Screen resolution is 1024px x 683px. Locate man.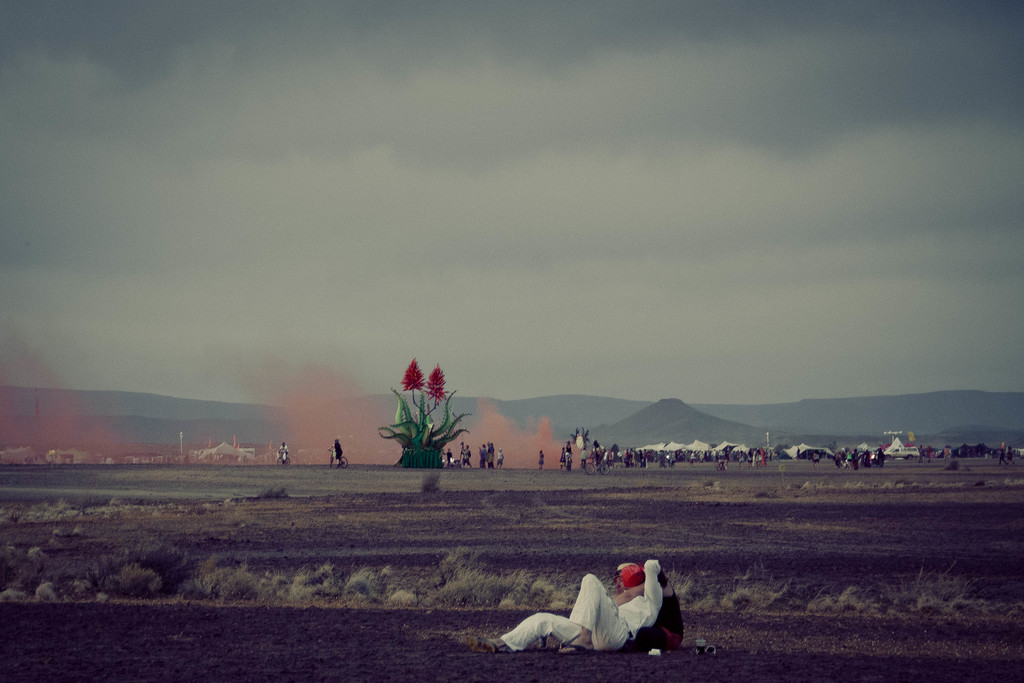
498, 568, 685, 661.
